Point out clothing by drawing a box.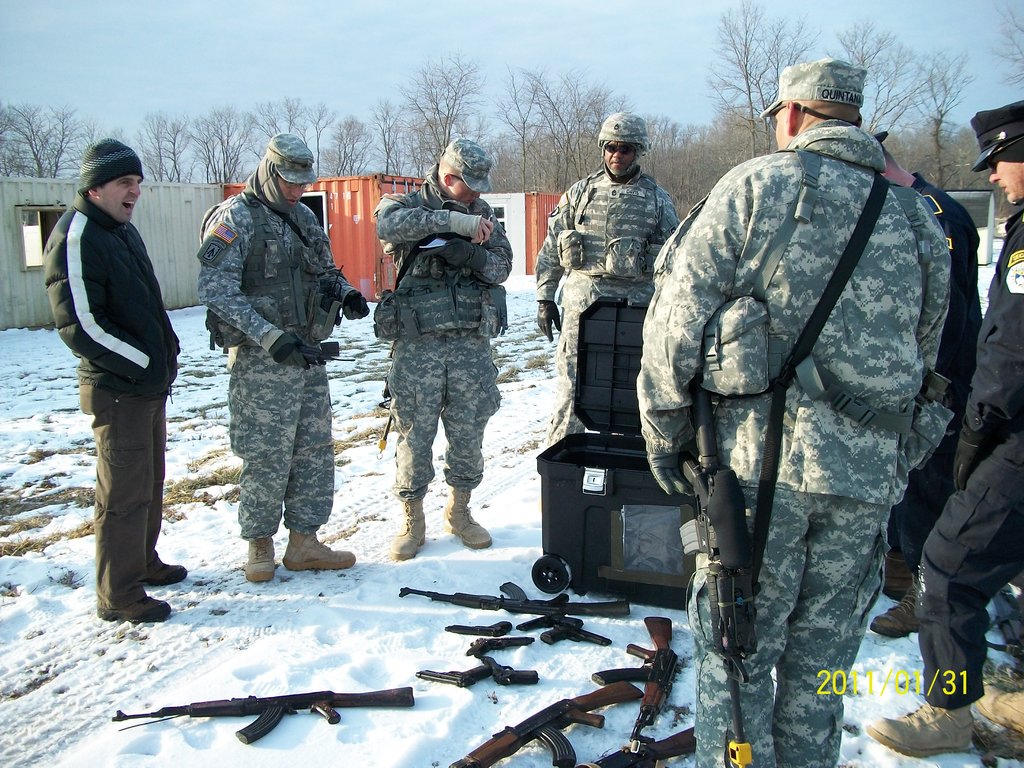
region(200, 175, 360, 538).
